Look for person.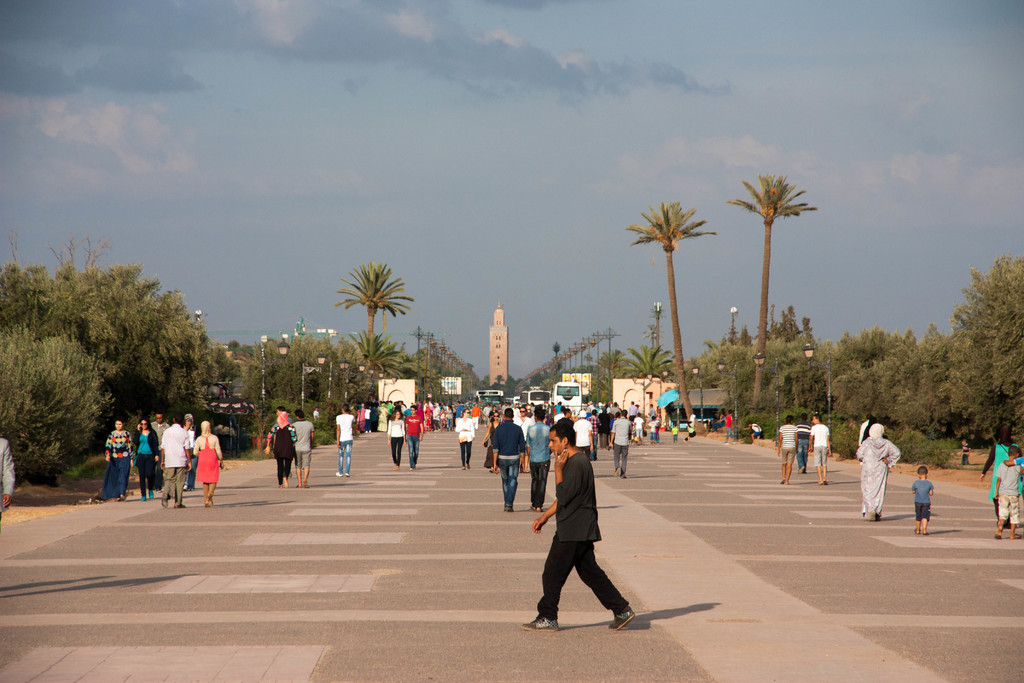
Found: box(452, 404, 477, 471).
